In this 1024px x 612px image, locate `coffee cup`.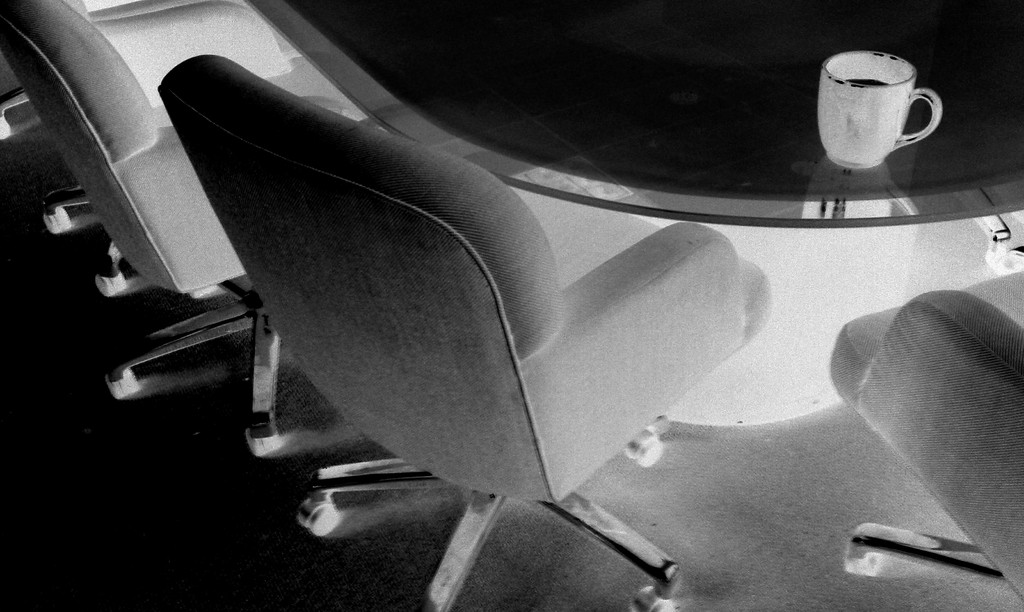
Bounding box: (left=815, top=50, right=941, bottom=172).
